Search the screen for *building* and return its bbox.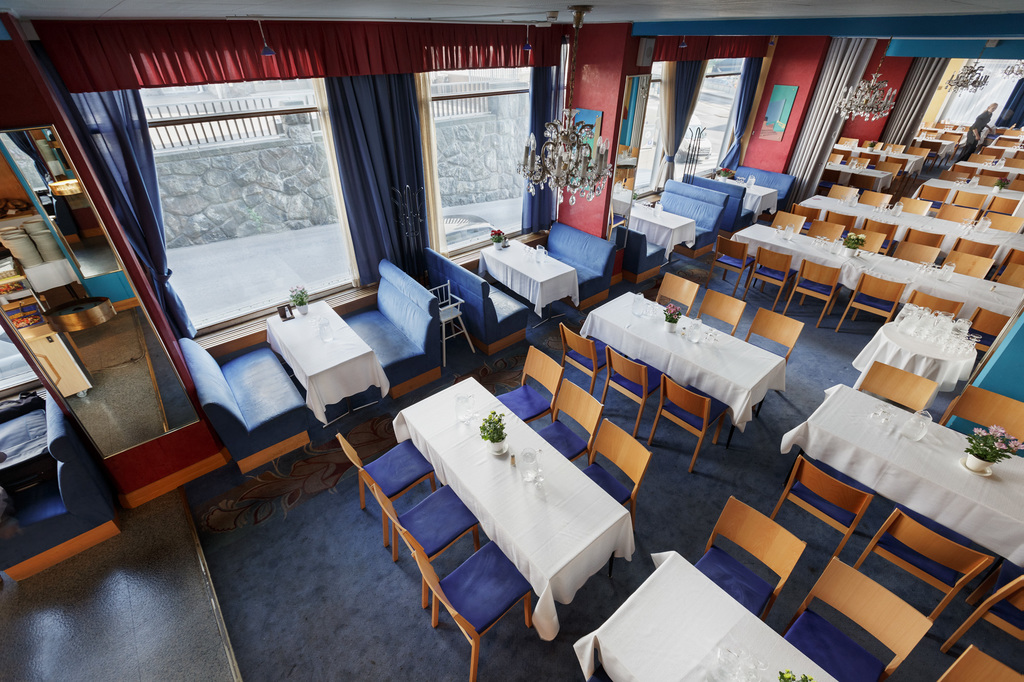
Found: box=[0, 0, 1023, 681].
